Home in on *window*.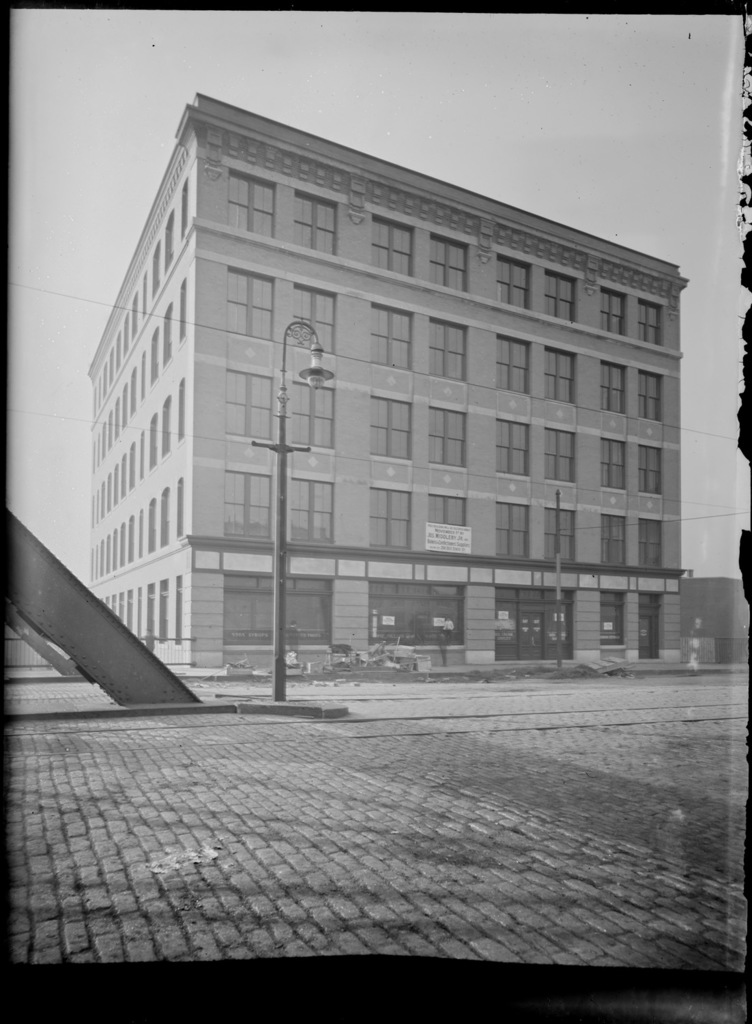
Homed in at x1=598 y1=287 x2=629 y2=336.
